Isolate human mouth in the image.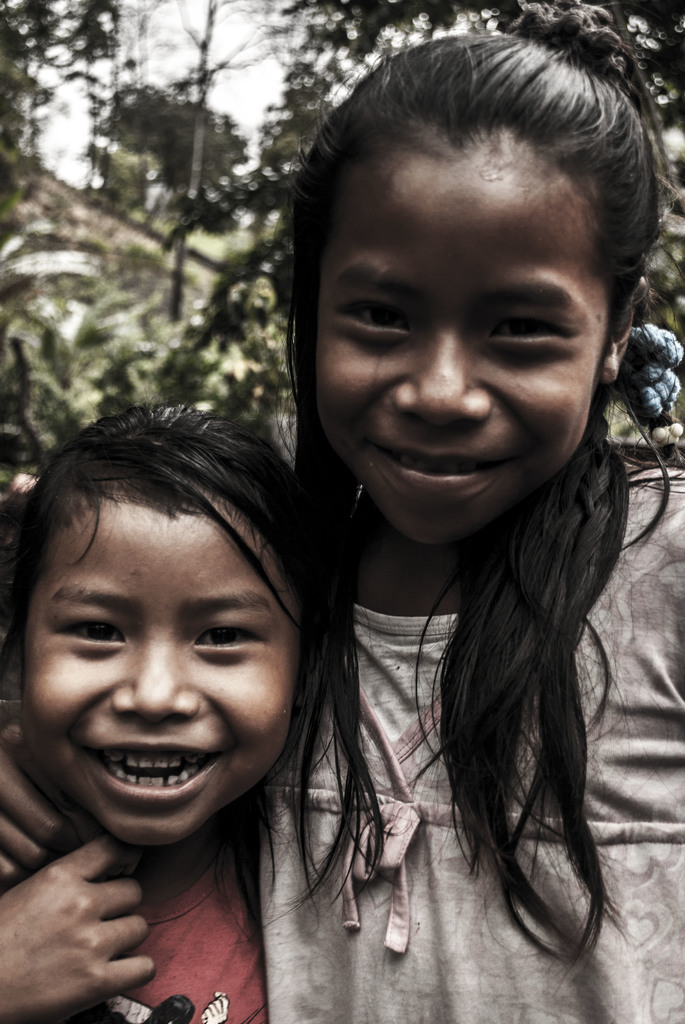
Isolated region: [83,739,219,809].
